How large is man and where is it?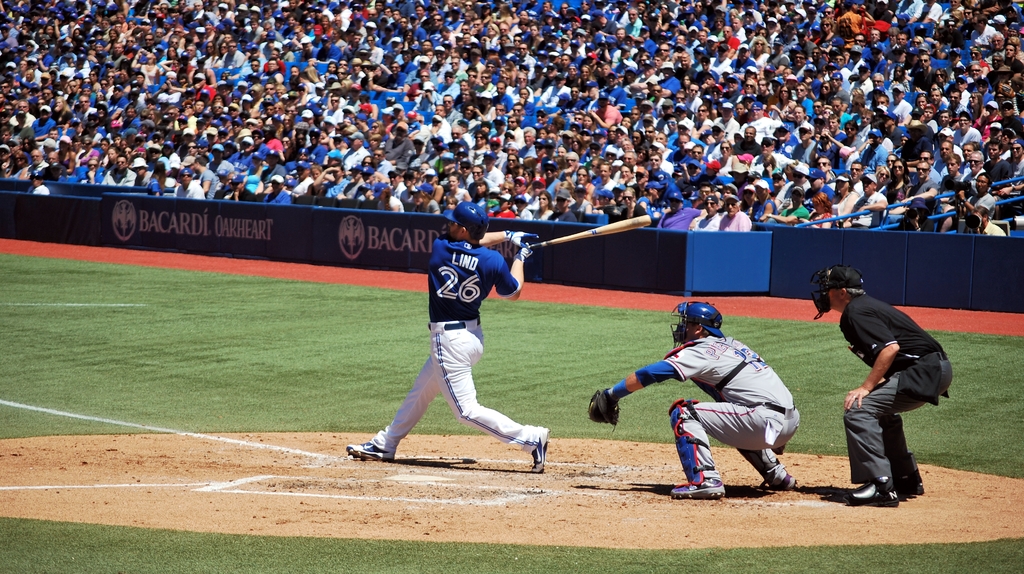
Bounding box: x1=956 y1=4 x2=975 y2=39.
